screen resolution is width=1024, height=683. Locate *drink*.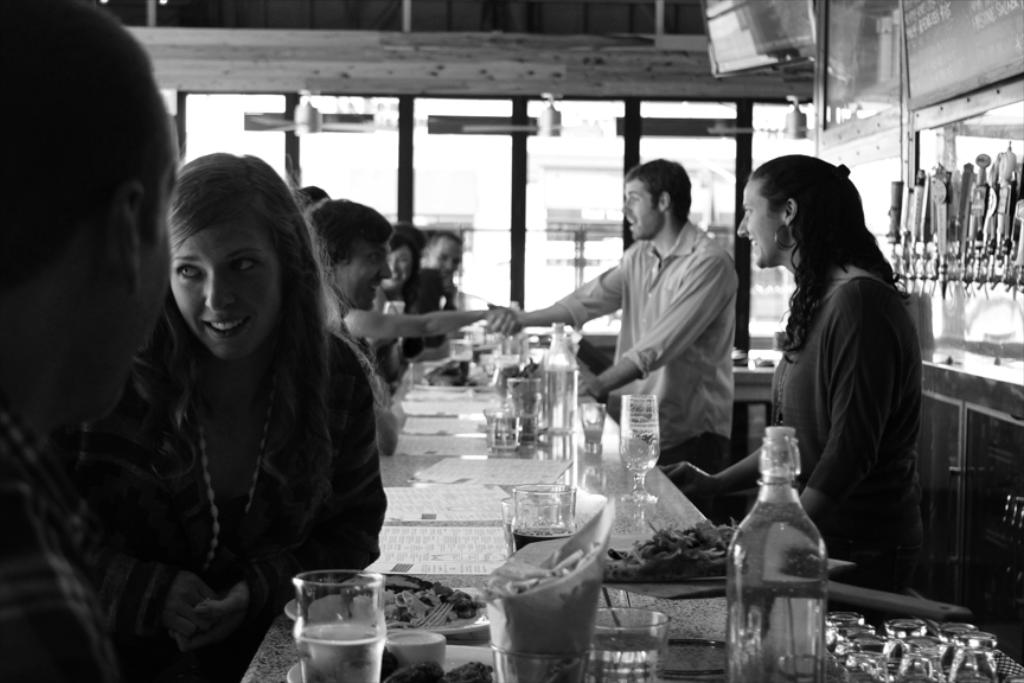
x1=514 y1=529 x2=575 y2=550.
